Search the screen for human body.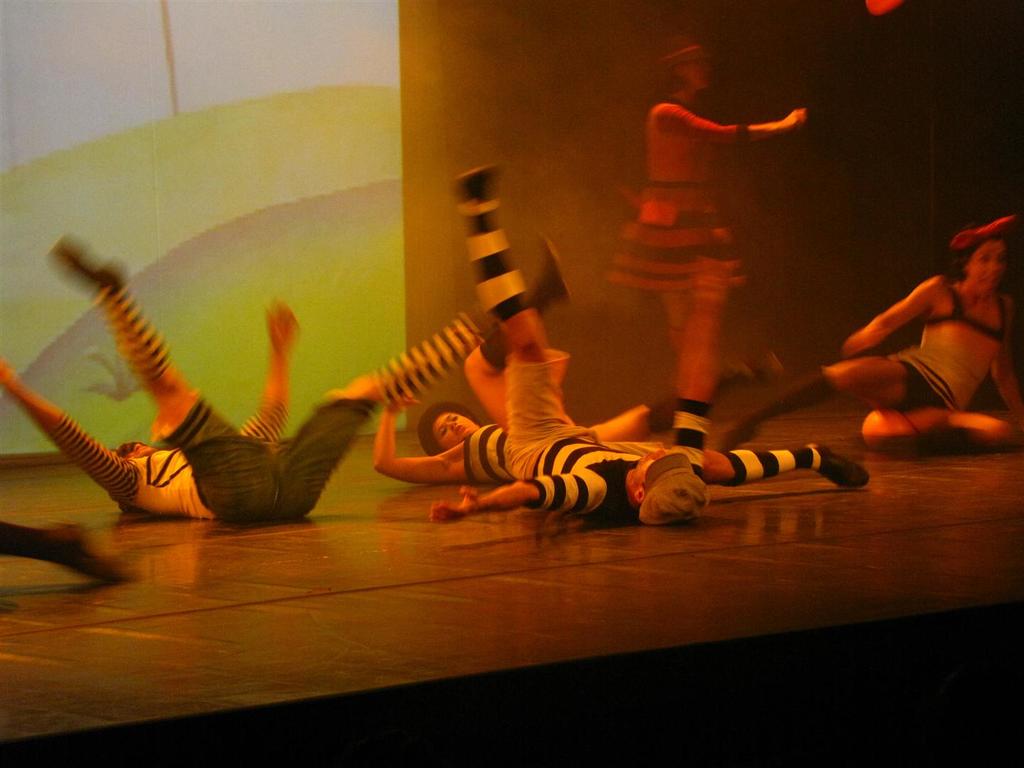
Found at bbox=(706, 210, 1023, 464).
